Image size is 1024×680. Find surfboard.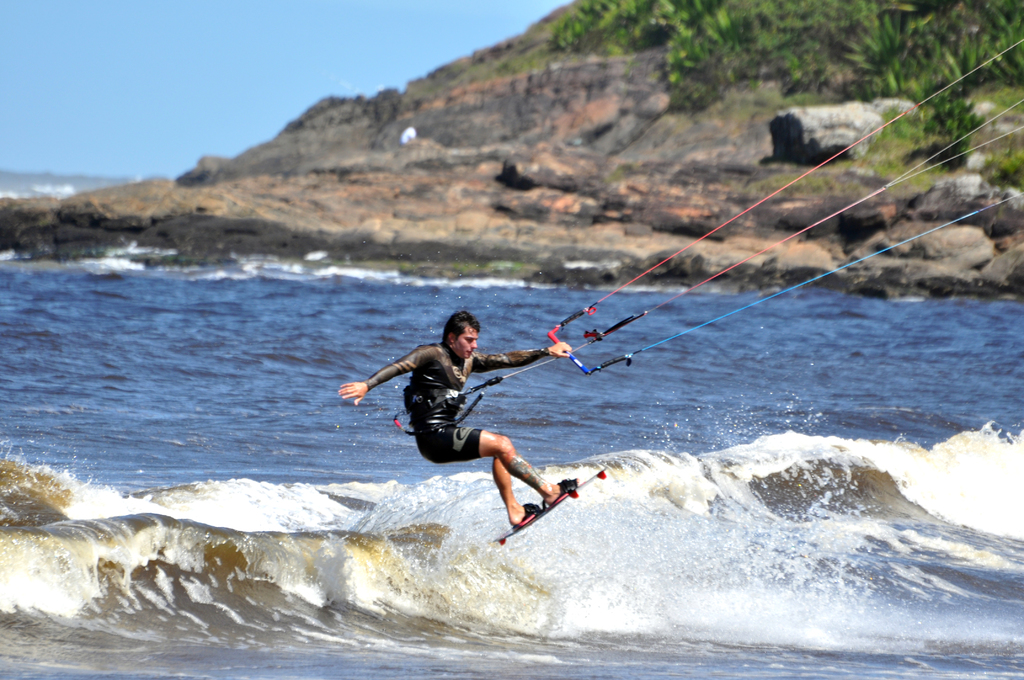
detection(492, 465, 609, 542).
